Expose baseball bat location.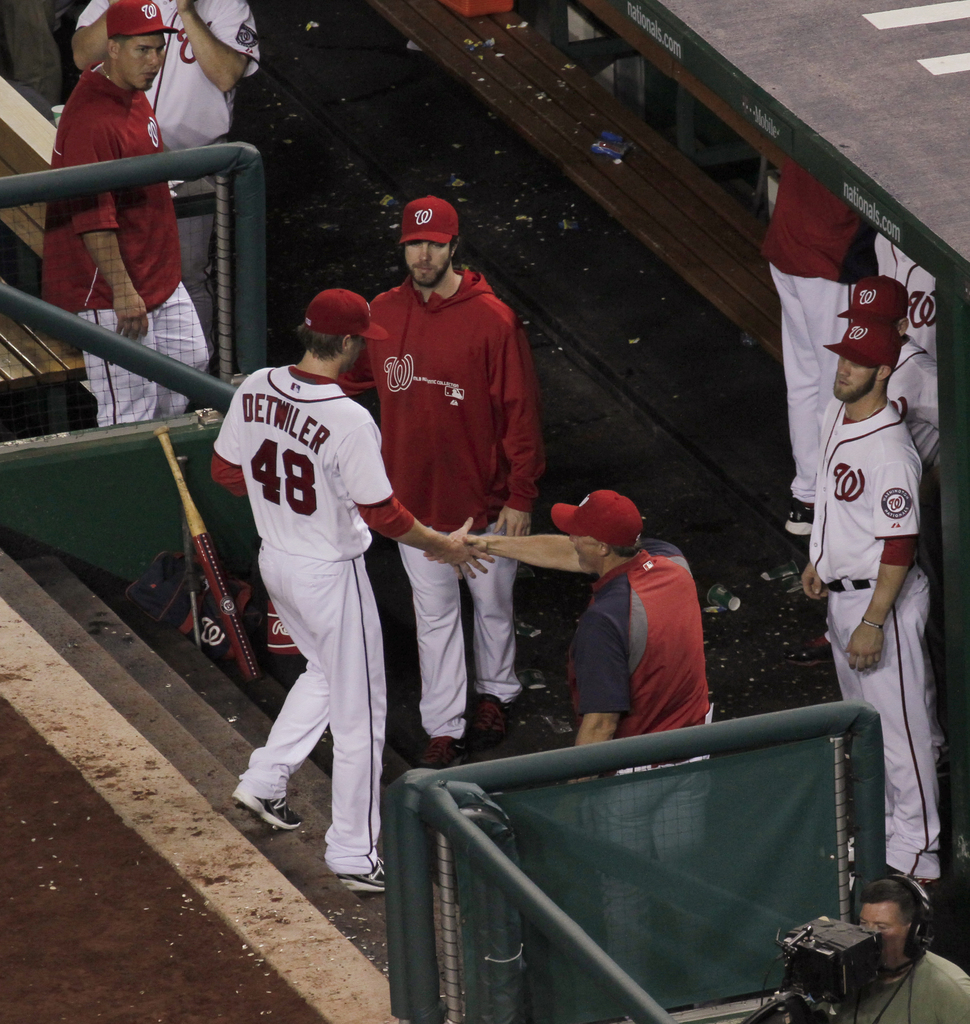
Exposed at (178,511,195,646).
